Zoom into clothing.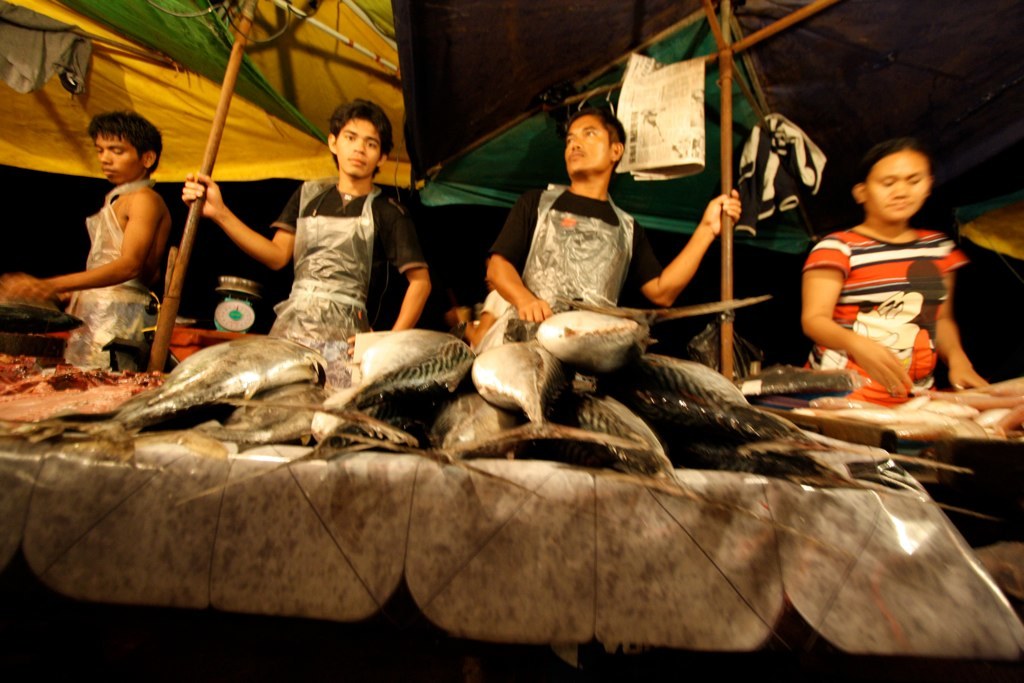
Zoom target: x1=504 y1=173 x2=664 y2=320.
